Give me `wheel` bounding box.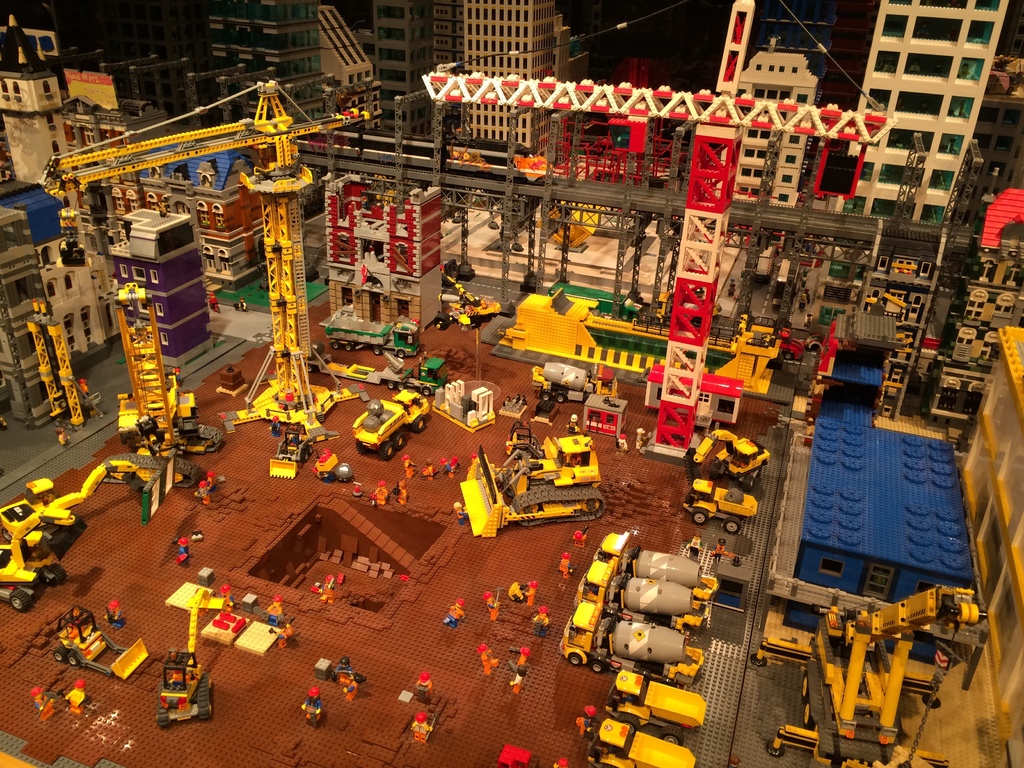
BBox(729, 518, 744, 531).
